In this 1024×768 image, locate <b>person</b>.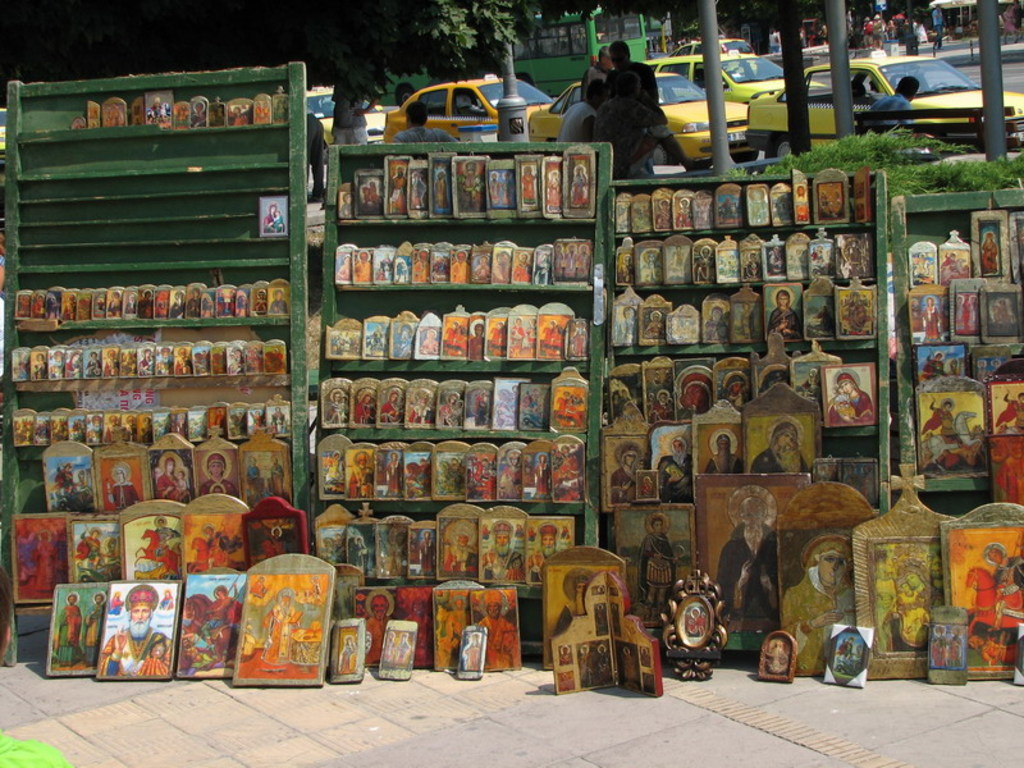
Bounding box: (228,347,237,372).
